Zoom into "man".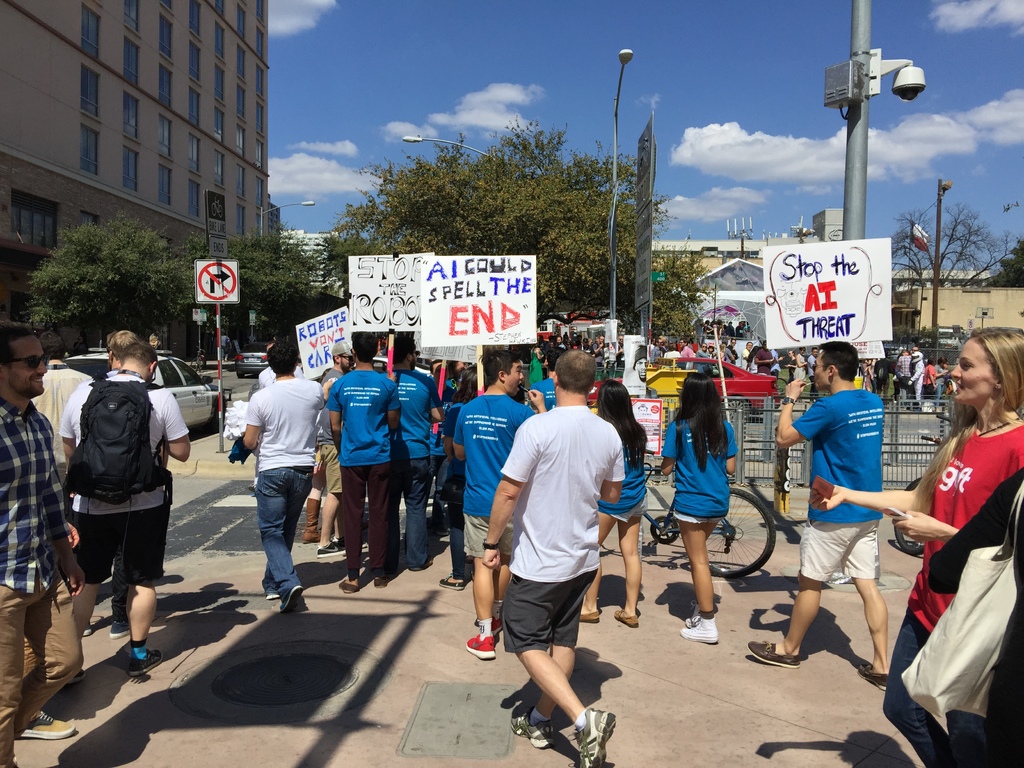
Zoom target: locate(56, 335, 203, 671).
